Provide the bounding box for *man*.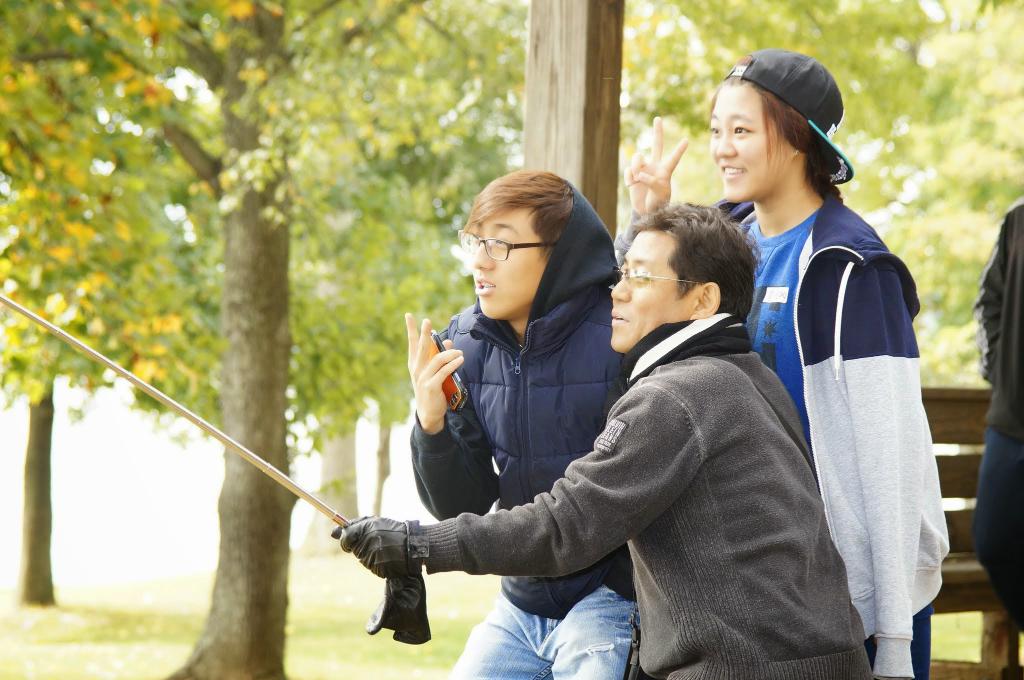
(961,189,1023,633).
